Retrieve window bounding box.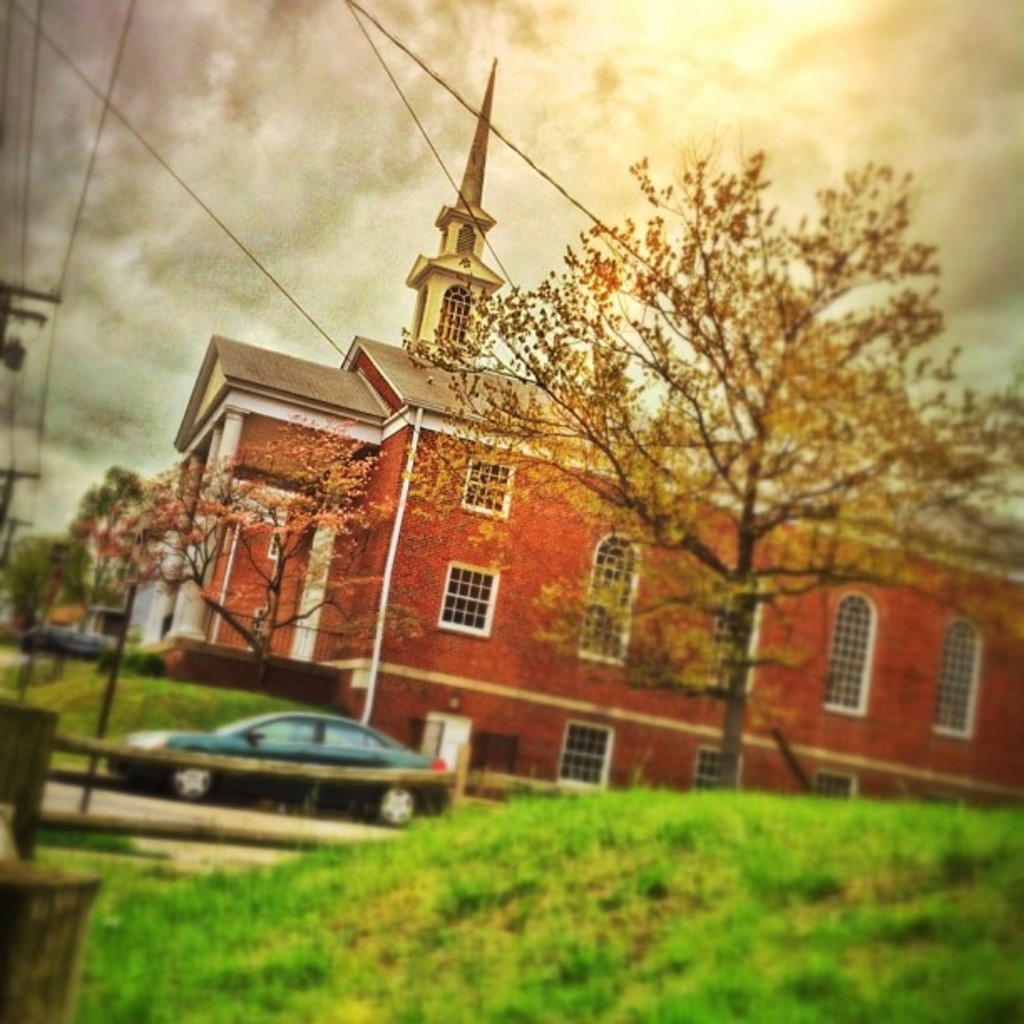
Bounding box: detection(813, 765, 857, 796).
